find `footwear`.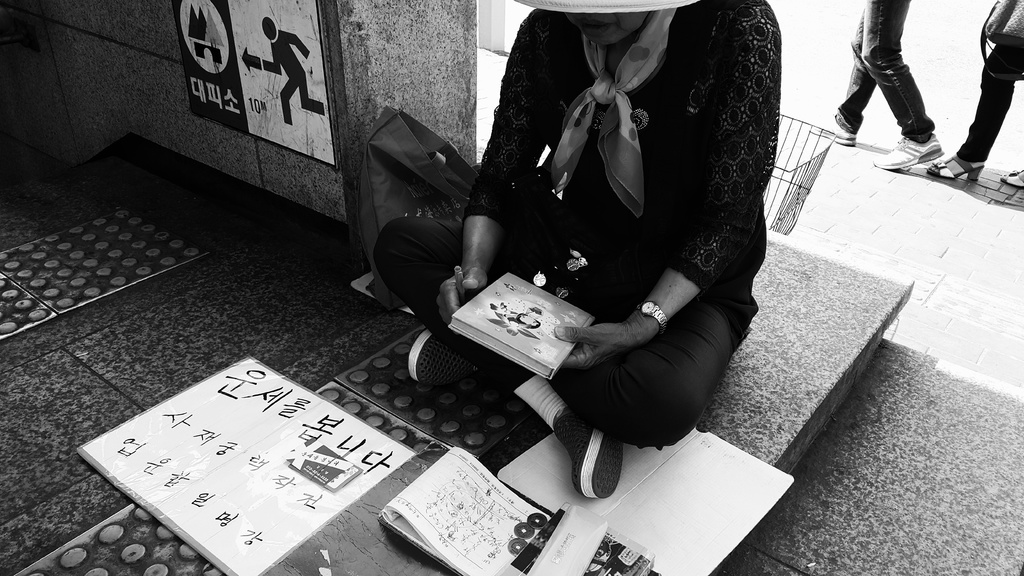
x1=408 y1=326 x2=484 y2=386.
